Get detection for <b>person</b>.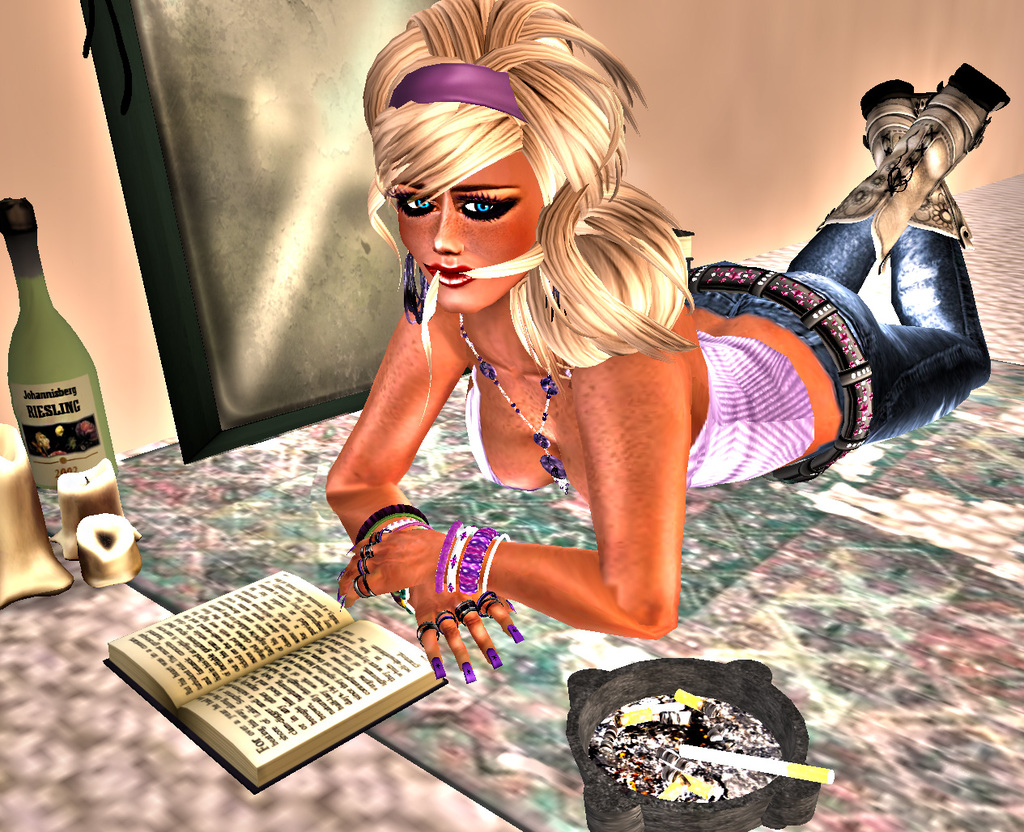
Detection: {"left": 315, "top": 0, "right": 1018, "bottom": 690}.
